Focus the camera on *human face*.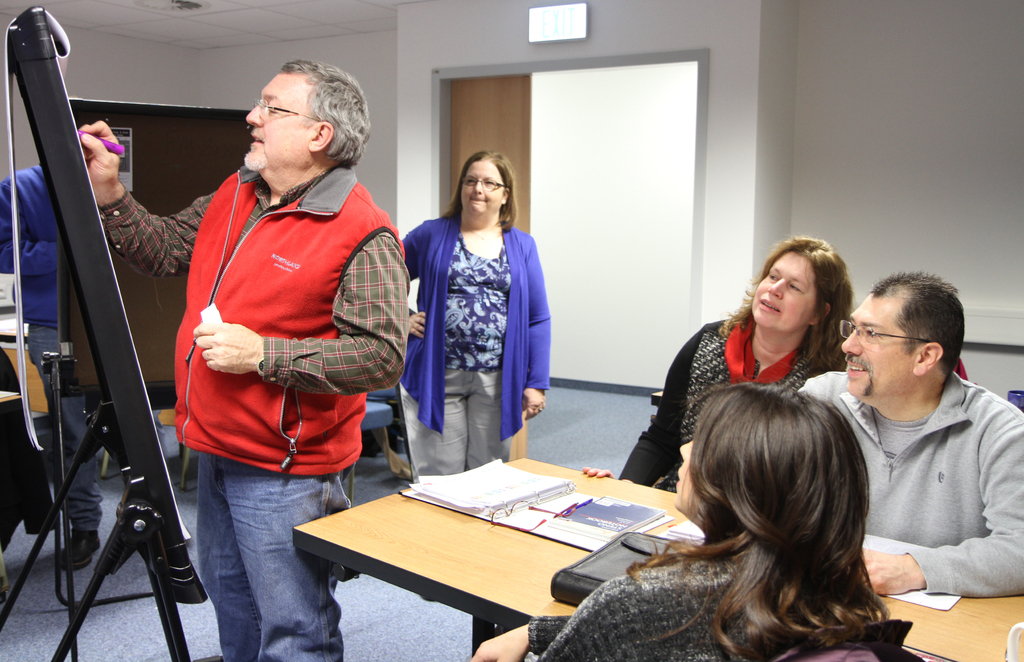
Focus region: {"x1": 845, "y1": 287, "x2": 902, "y2": 410}.
